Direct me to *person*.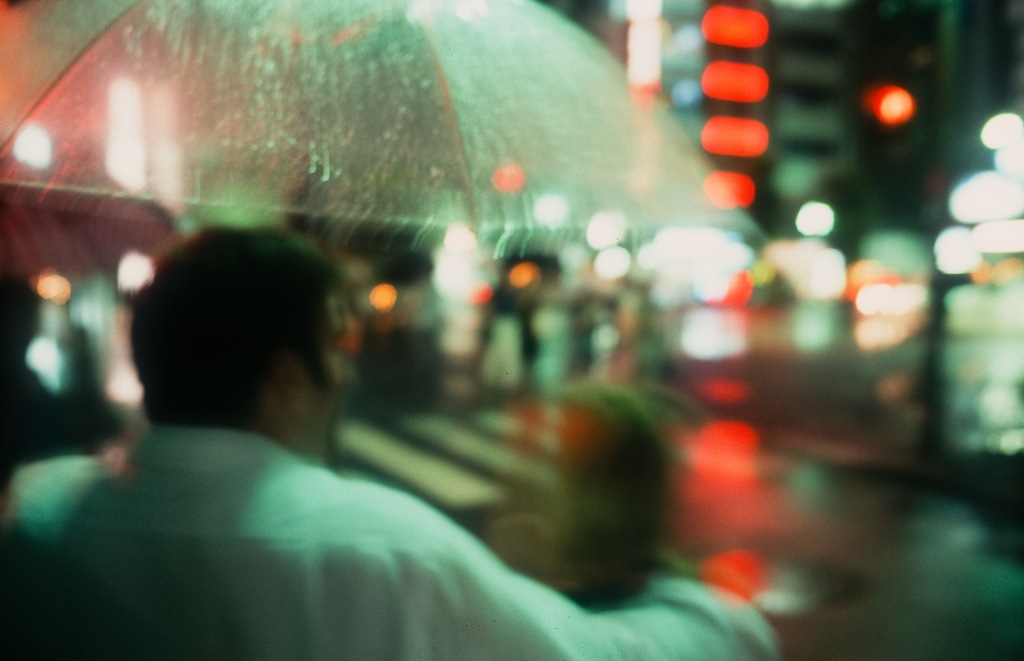
Direction: <bbox>0, 220, 787, 660</bbox>.
